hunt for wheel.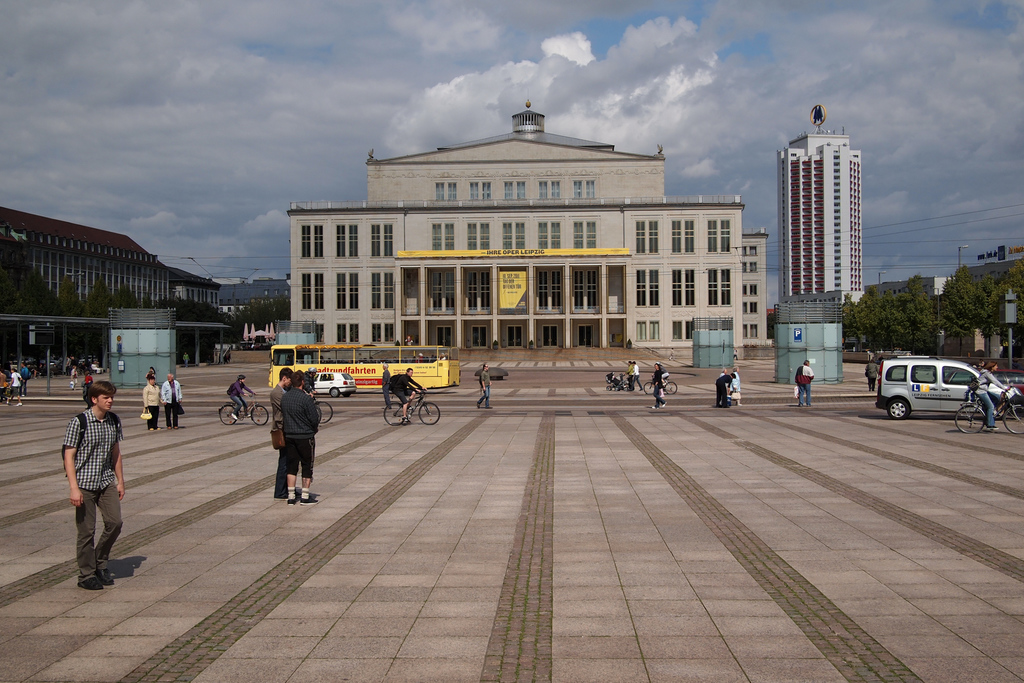
Hunted down at l=419, t=401, r=440, b=425.
